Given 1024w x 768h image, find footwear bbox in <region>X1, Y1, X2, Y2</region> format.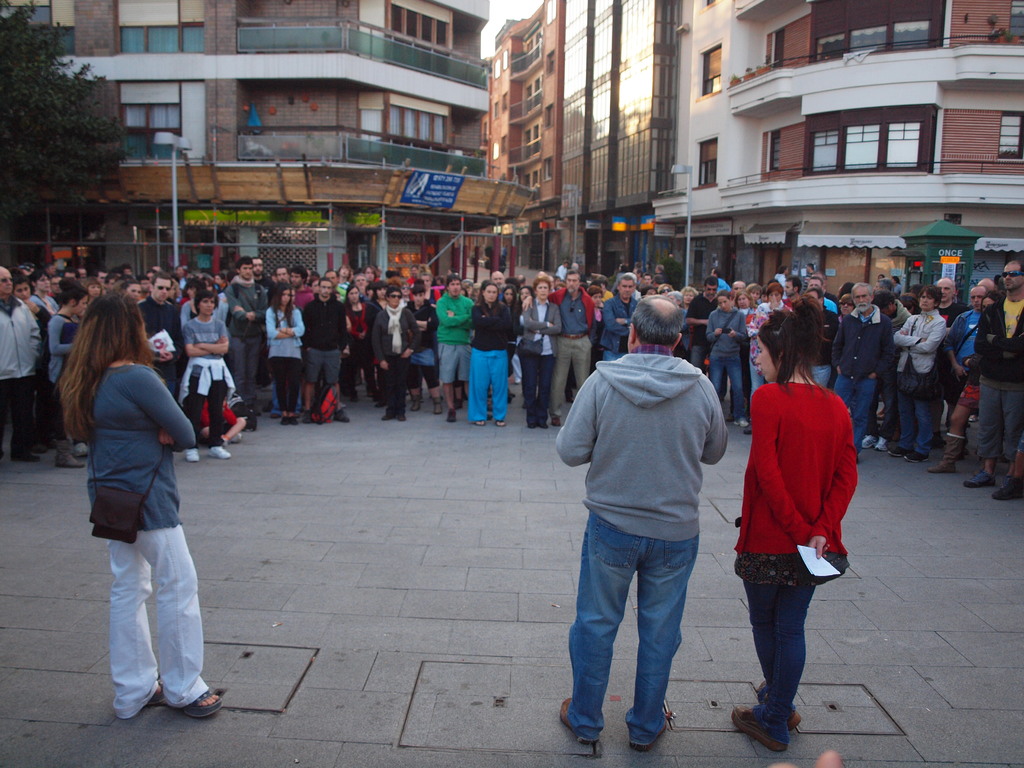
<region>307, 406, 314, 424</region>.
